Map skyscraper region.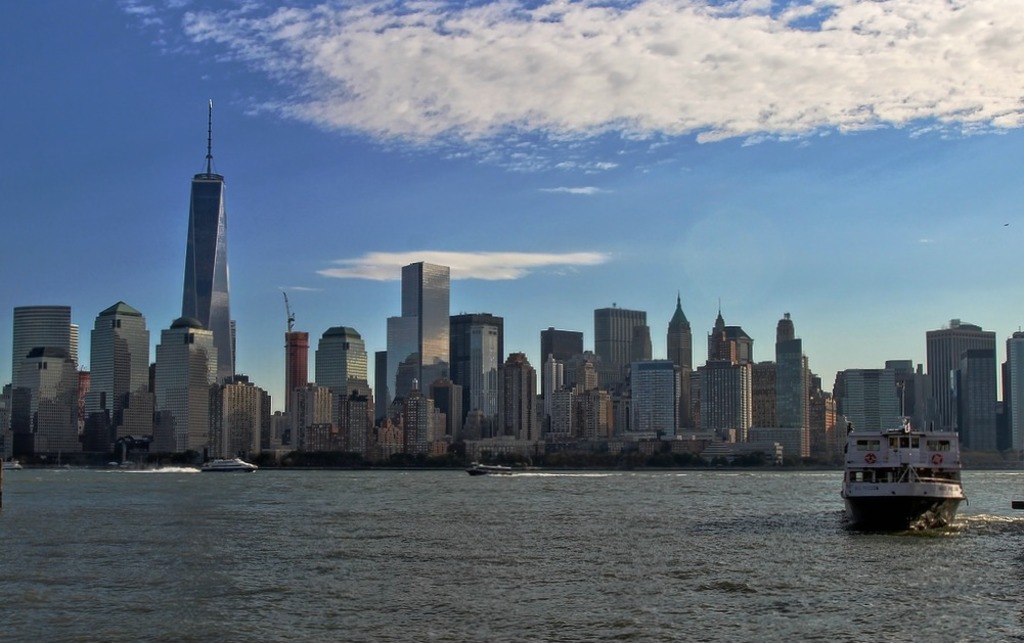
Mapped to crop(599, 300, 643, 391).
